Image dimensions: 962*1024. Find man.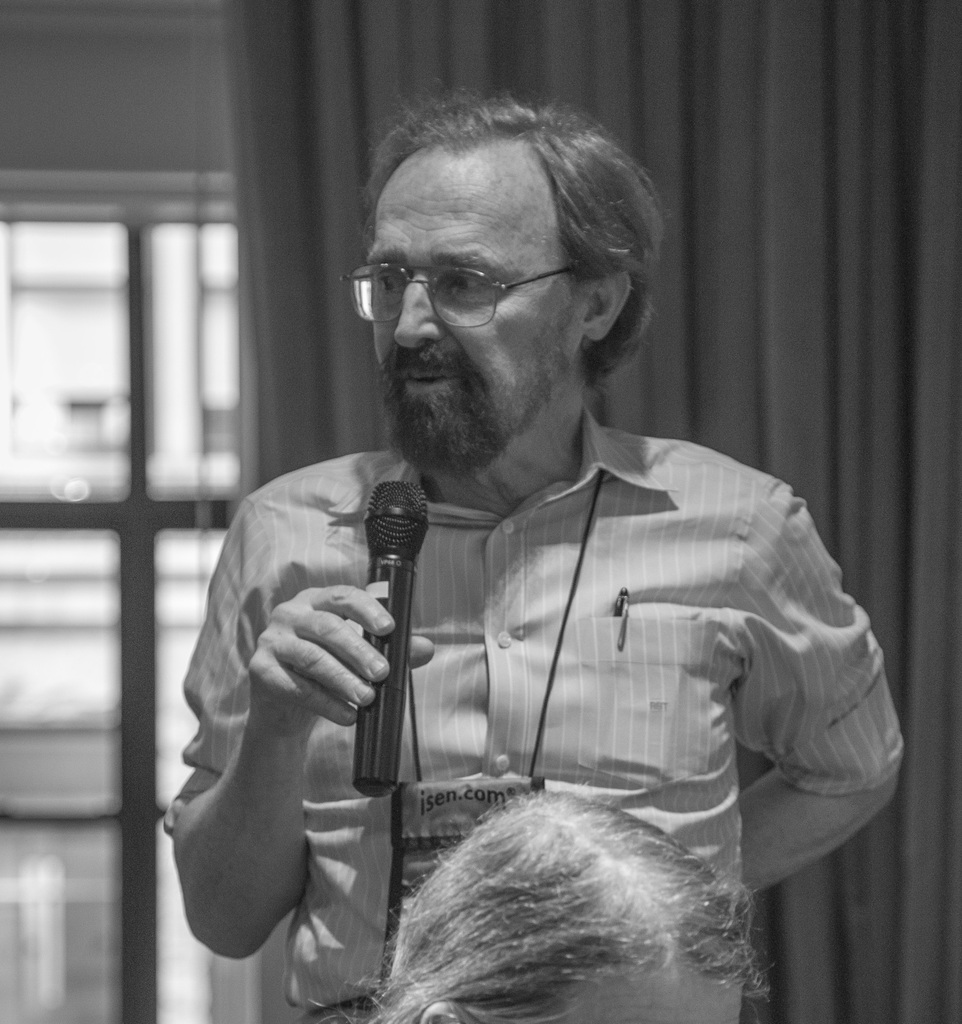
left=140, top=92, right=910, bottom=1023.
